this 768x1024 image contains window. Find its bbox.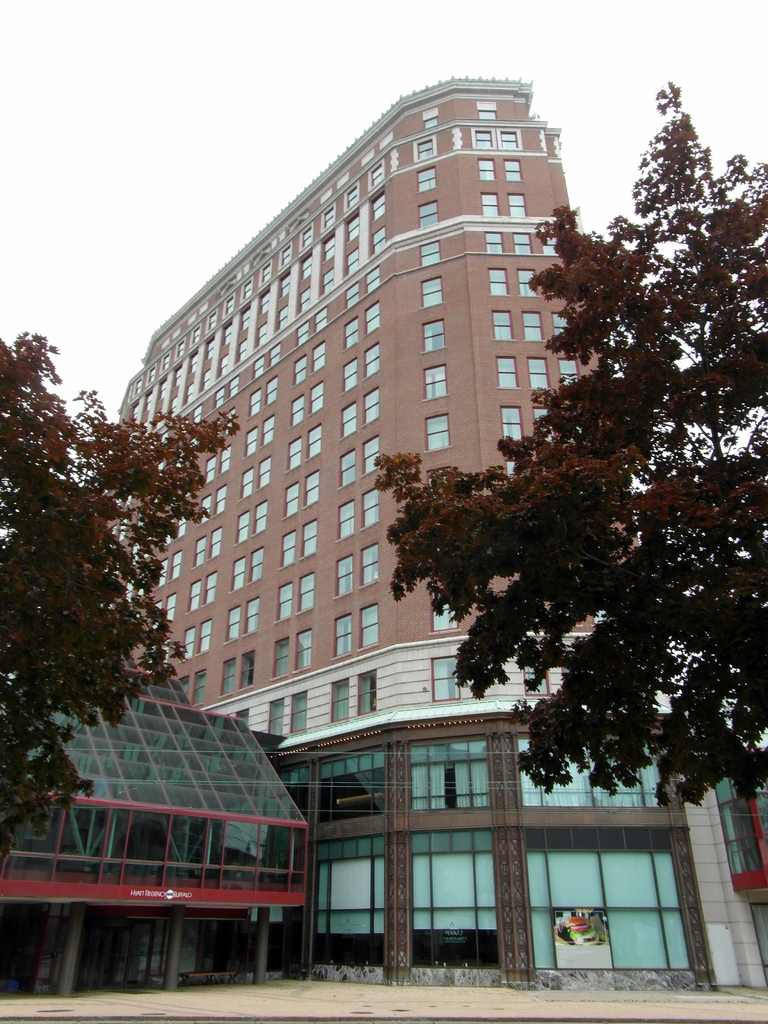
x1=470 y1=126 x2=495 y2=150.
